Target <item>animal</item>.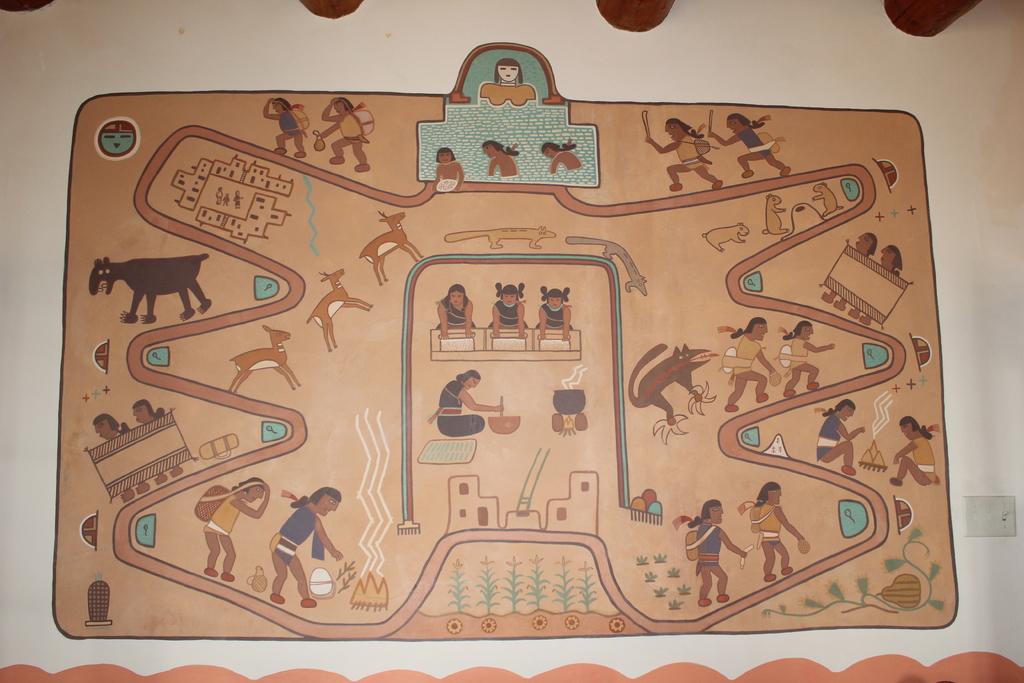
Target region: bbox(625, 340, 711, 425).
